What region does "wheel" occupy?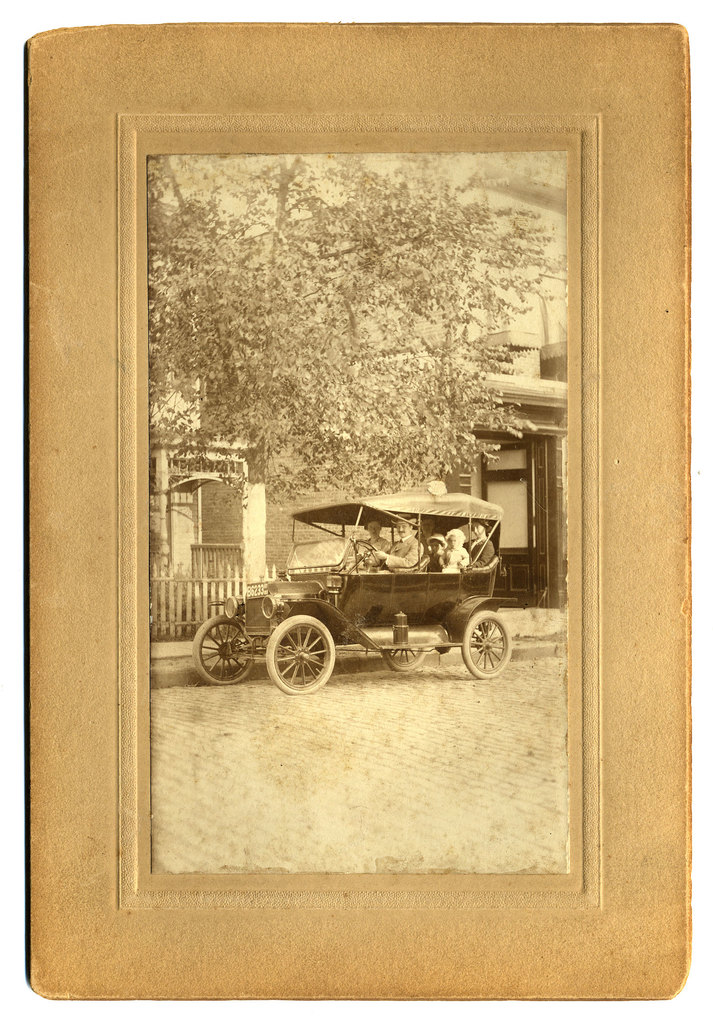
box=[386, 648, 426, 675].
